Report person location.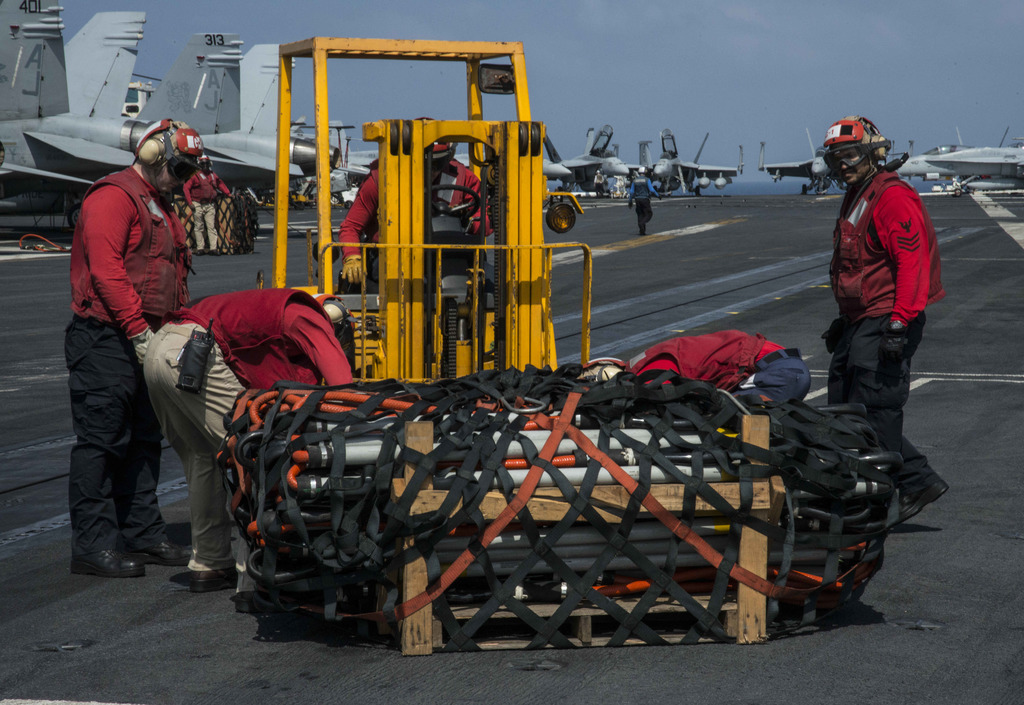
Report: {"x1": 822, "y1": 115, "x2": 947, "y2": 528}.
